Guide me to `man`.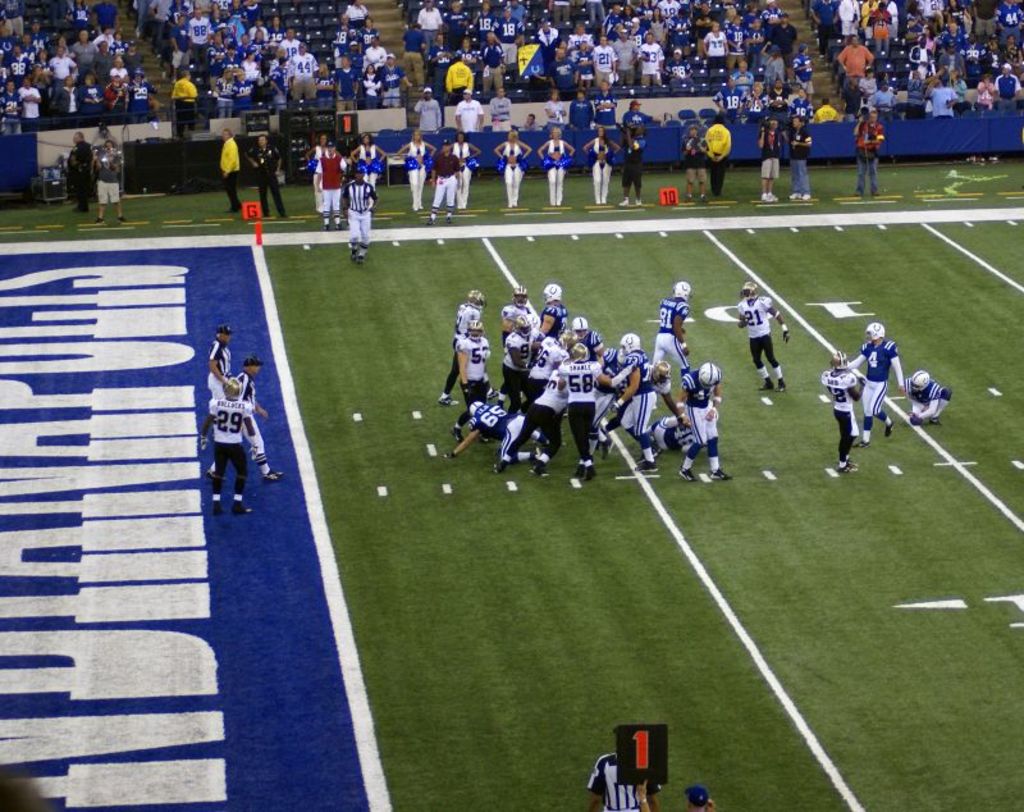
Guidance: <box>783,117,809,202</box>.
